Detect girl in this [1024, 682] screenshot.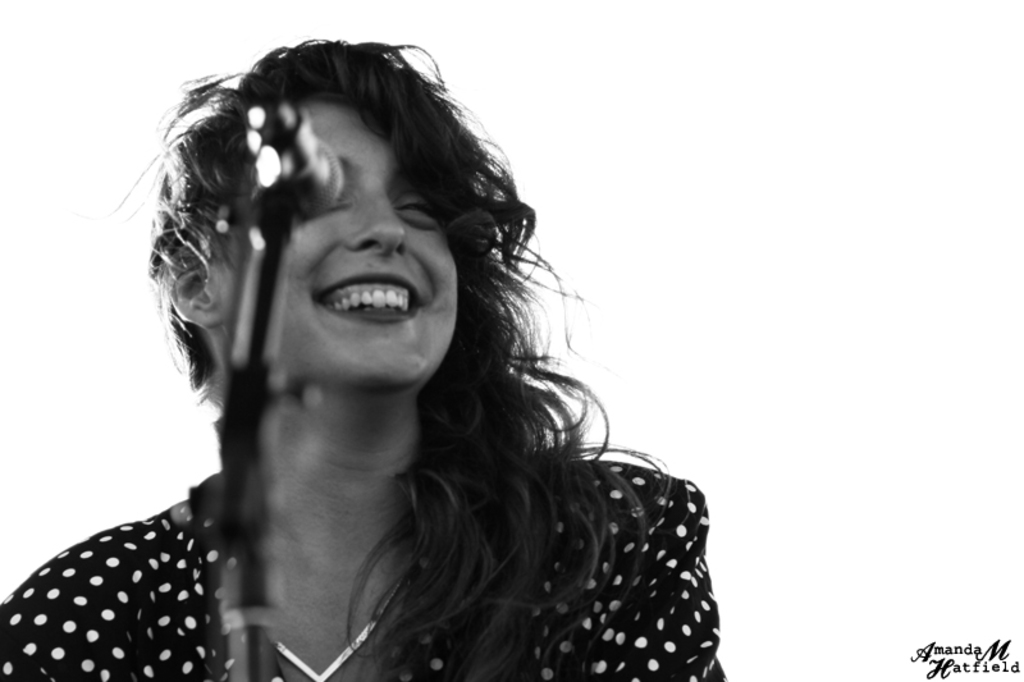
Detection: <region>0, 35, 726, 681</region>.
